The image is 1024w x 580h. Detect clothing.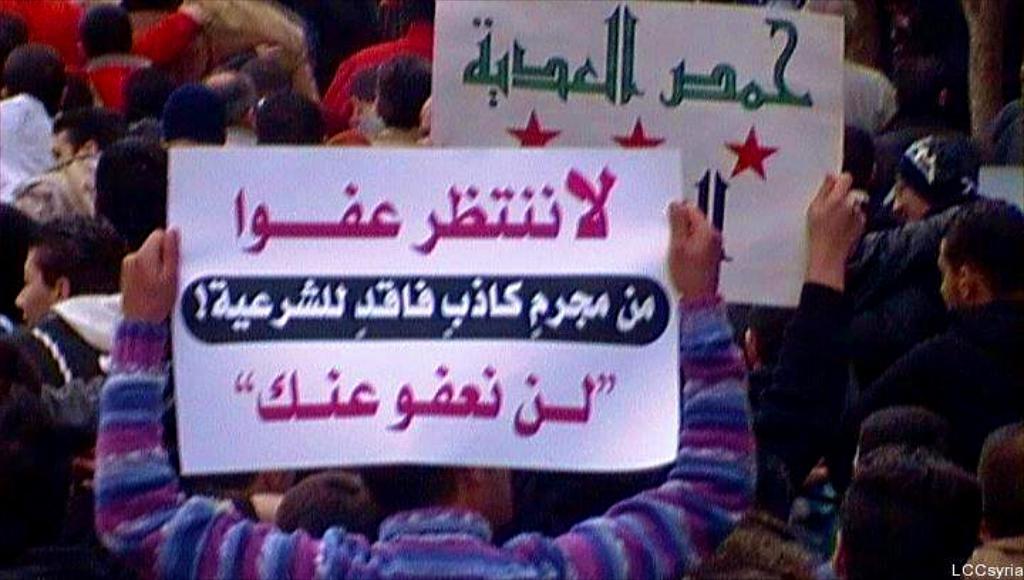
Detection: bbox=[98, 297, 758, 579].
